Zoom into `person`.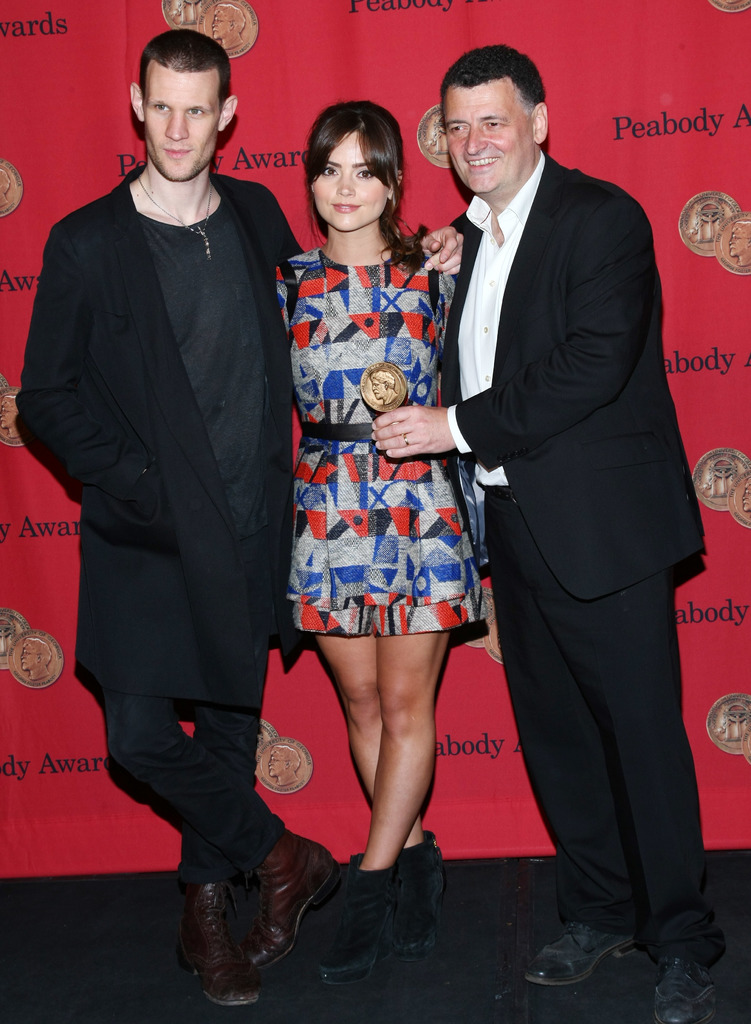
Zoom target: l=32, t=0, r=311, b=982.
